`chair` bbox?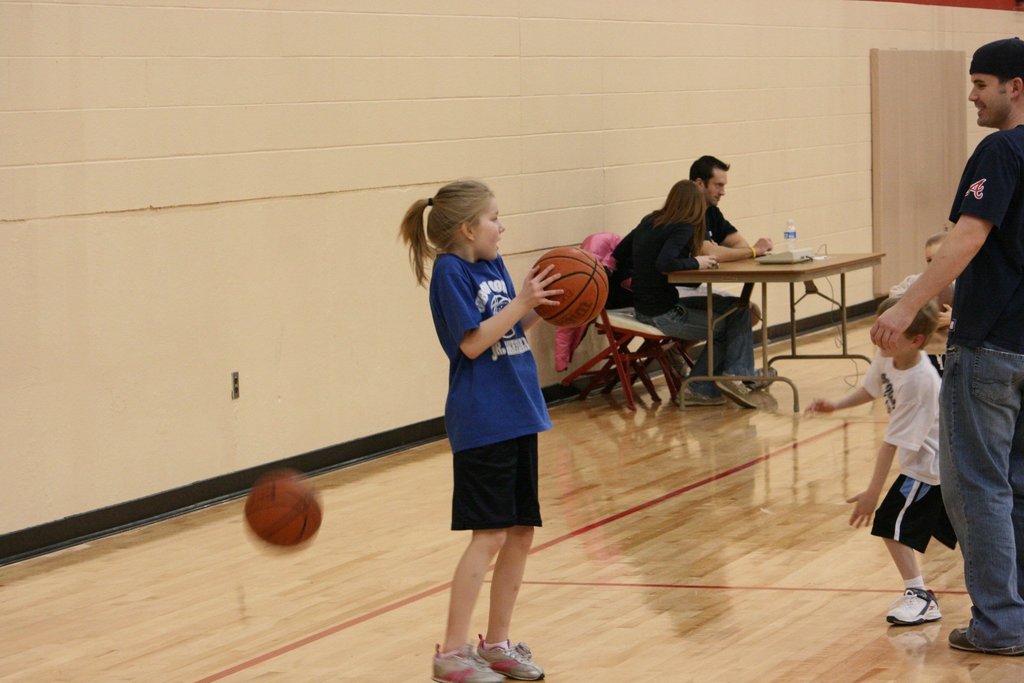
bbox=[560, 232, 680, 413]
